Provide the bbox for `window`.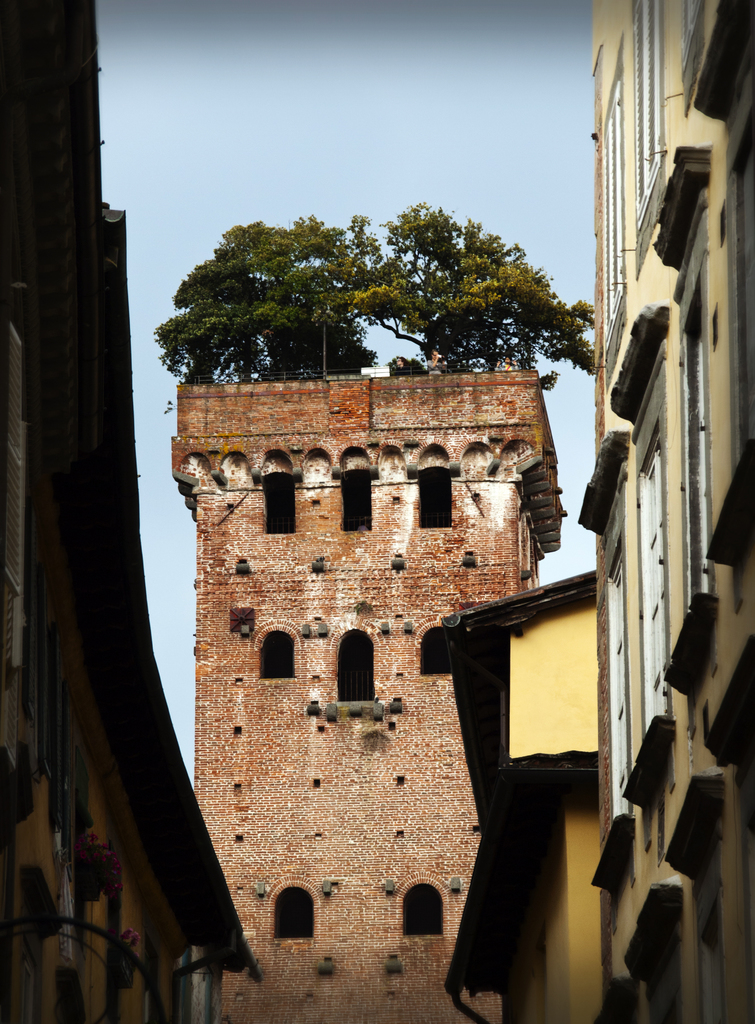
272,877,312,938.
